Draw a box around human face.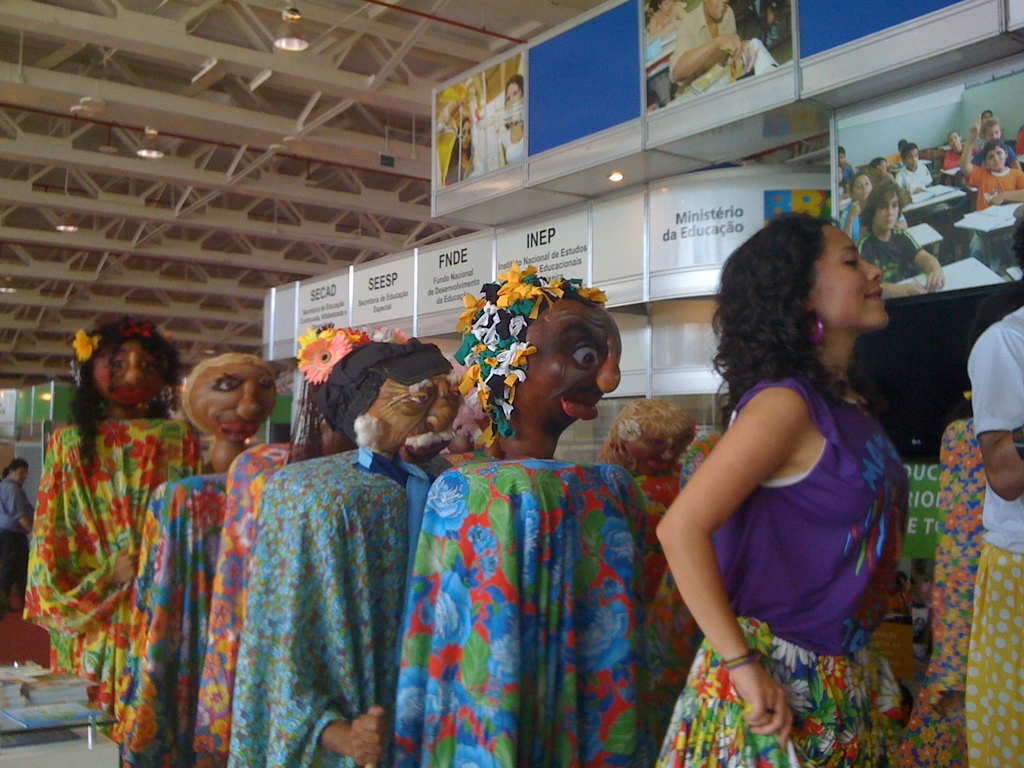
l=706, t=0, r=726, b=22.
